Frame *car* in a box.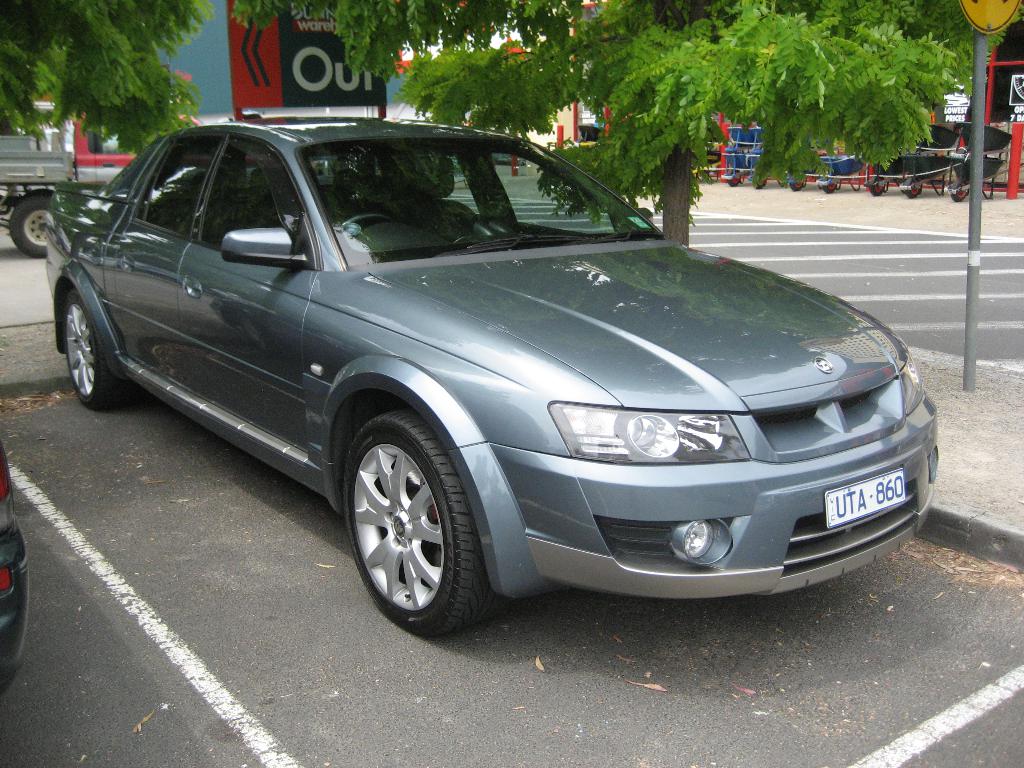
(x1=0, y1=435, x2=30, y2=694).
